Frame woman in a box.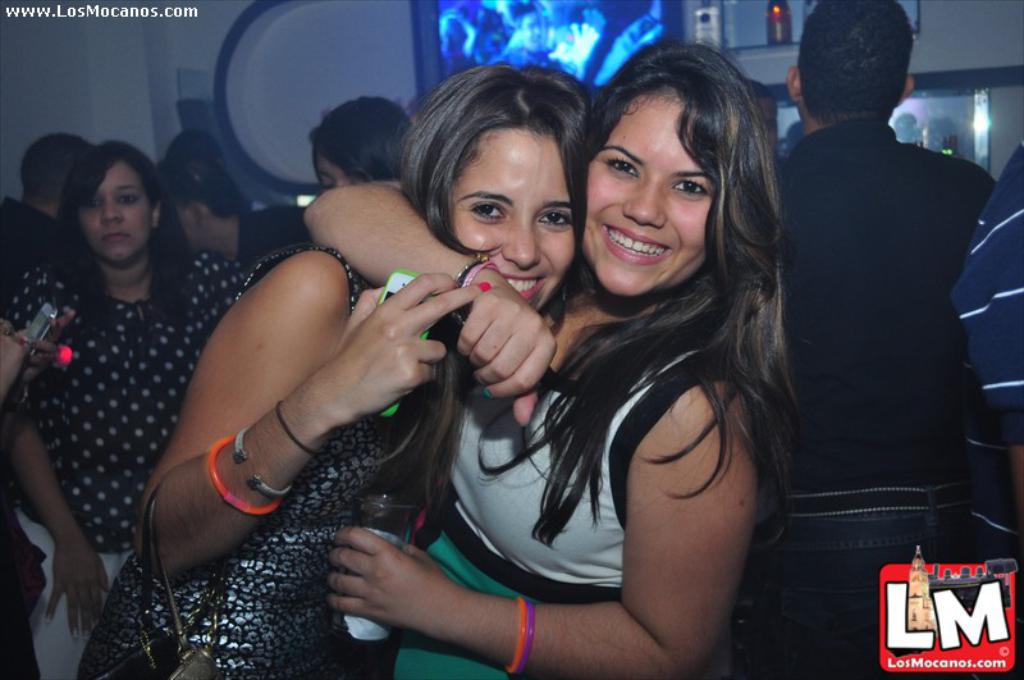
bbox=(300, 49, 833, 679).
